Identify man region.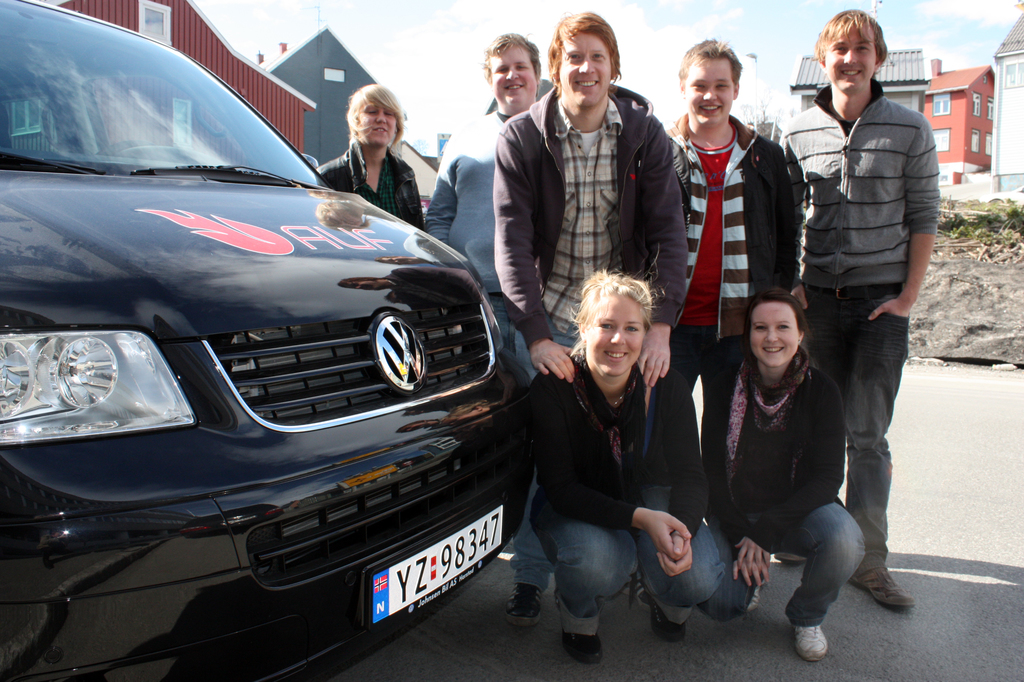
Region: <box>423,26,547,629</box>.
